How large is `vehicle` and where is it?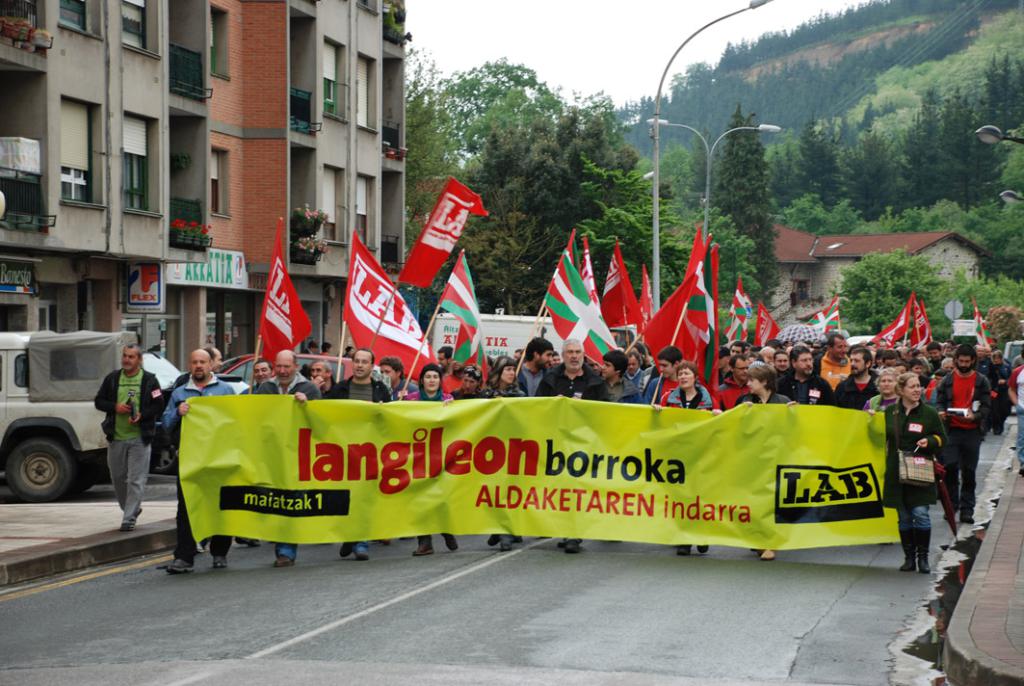
Bounding box: bbox(149, 349, 362, 481).
